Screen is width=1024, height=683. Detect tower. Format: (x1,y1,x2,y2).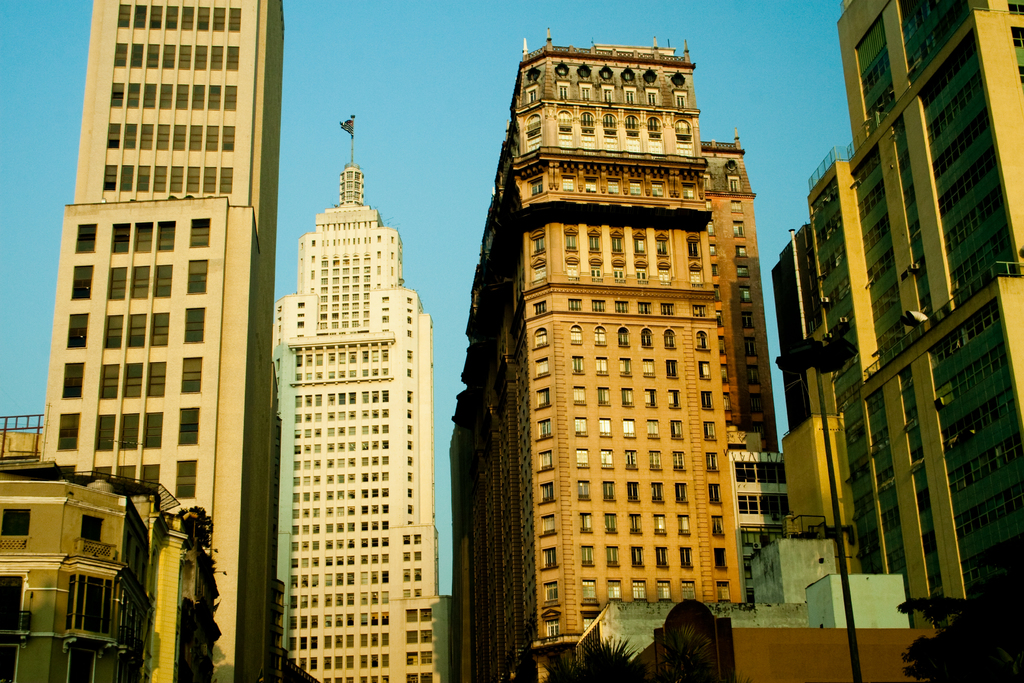
(460,10,792,572).
